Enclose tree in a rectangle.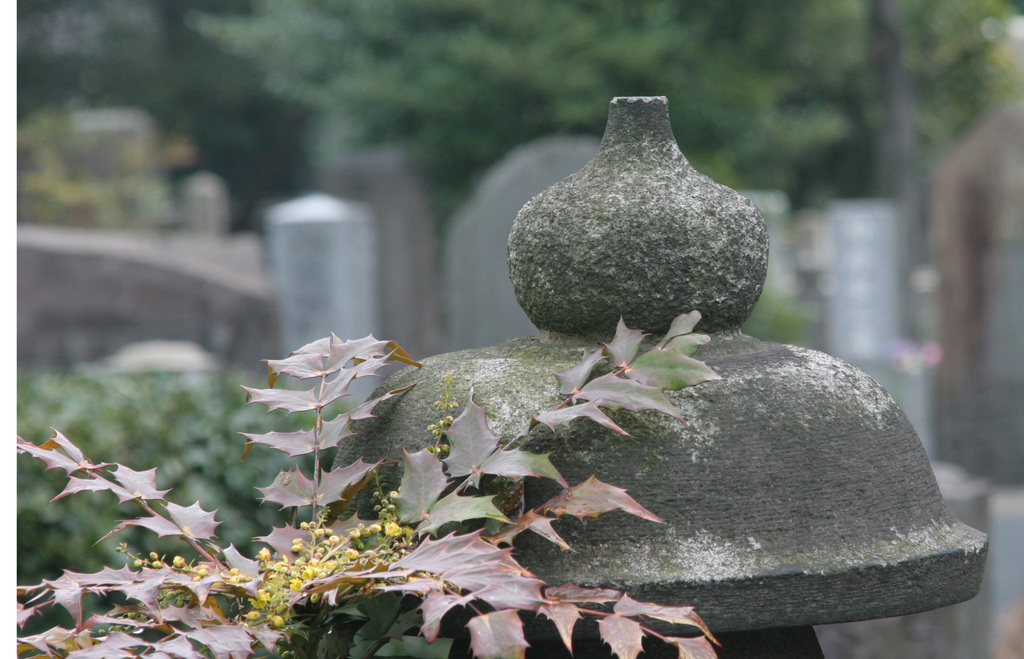
x1=0 y1=0 x2=312 y2=245.
